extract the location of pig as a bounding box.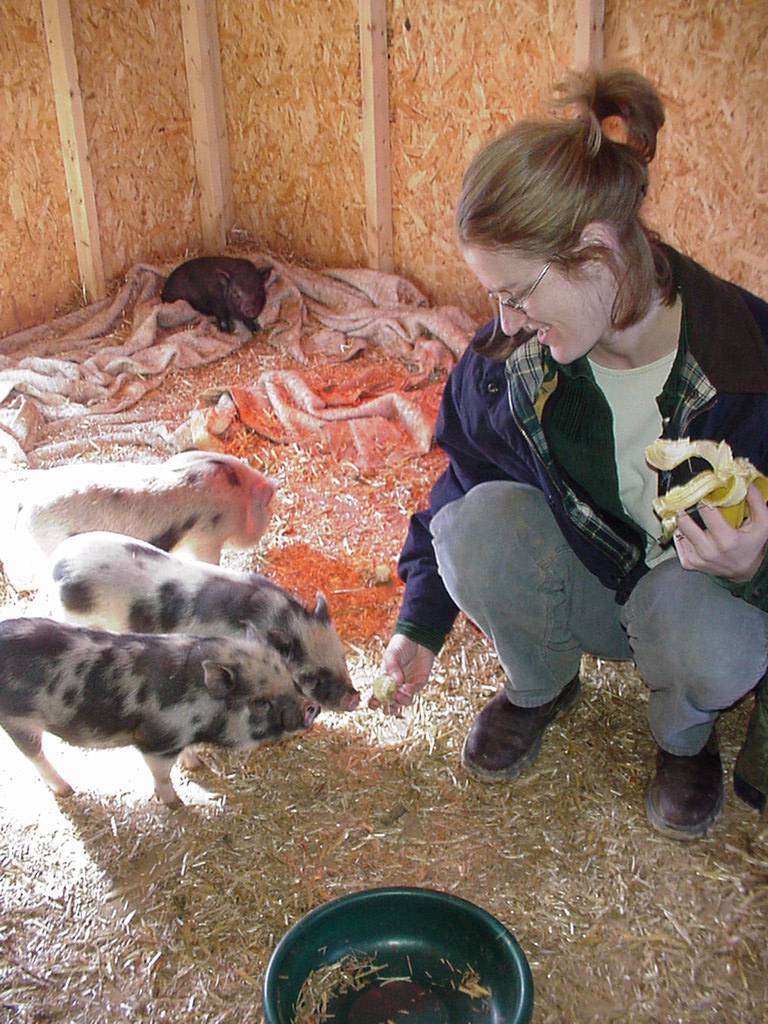
left=0, top=611, right=321, bottom=812.
